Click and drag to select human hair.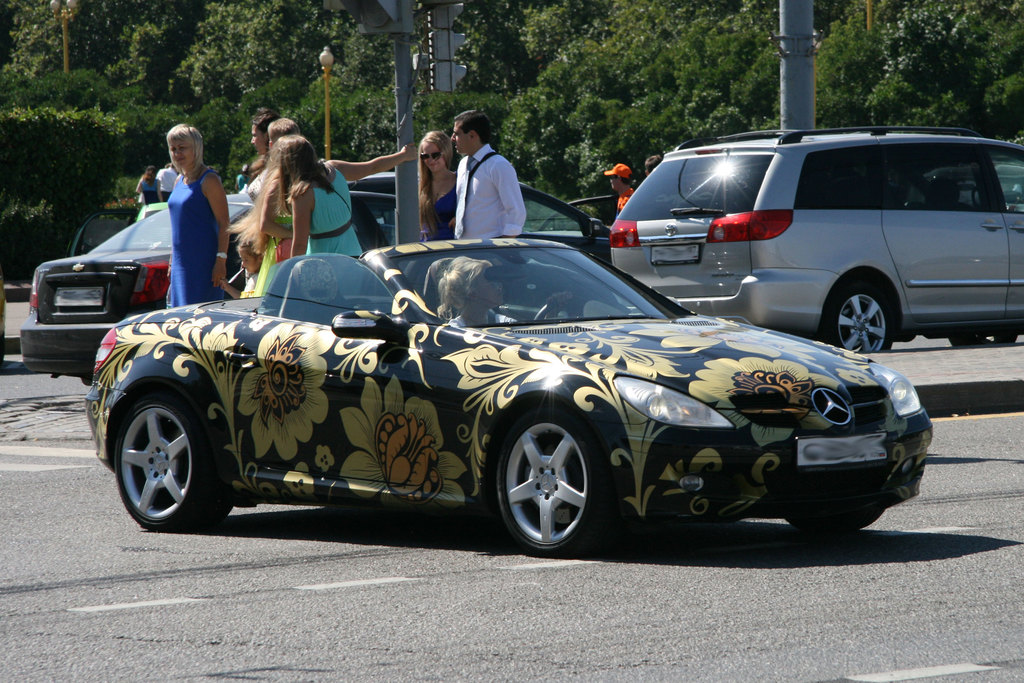
Selection: [left=417, top=131, right=455, bottom=233].
